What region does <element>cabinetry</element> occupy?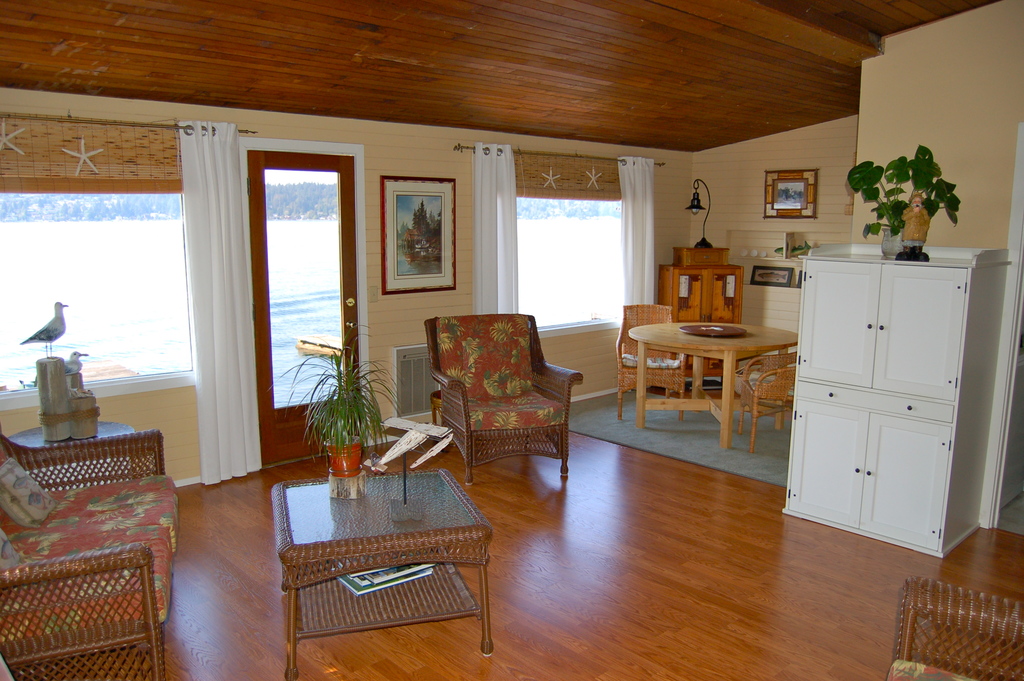
[787,389,871,533].
